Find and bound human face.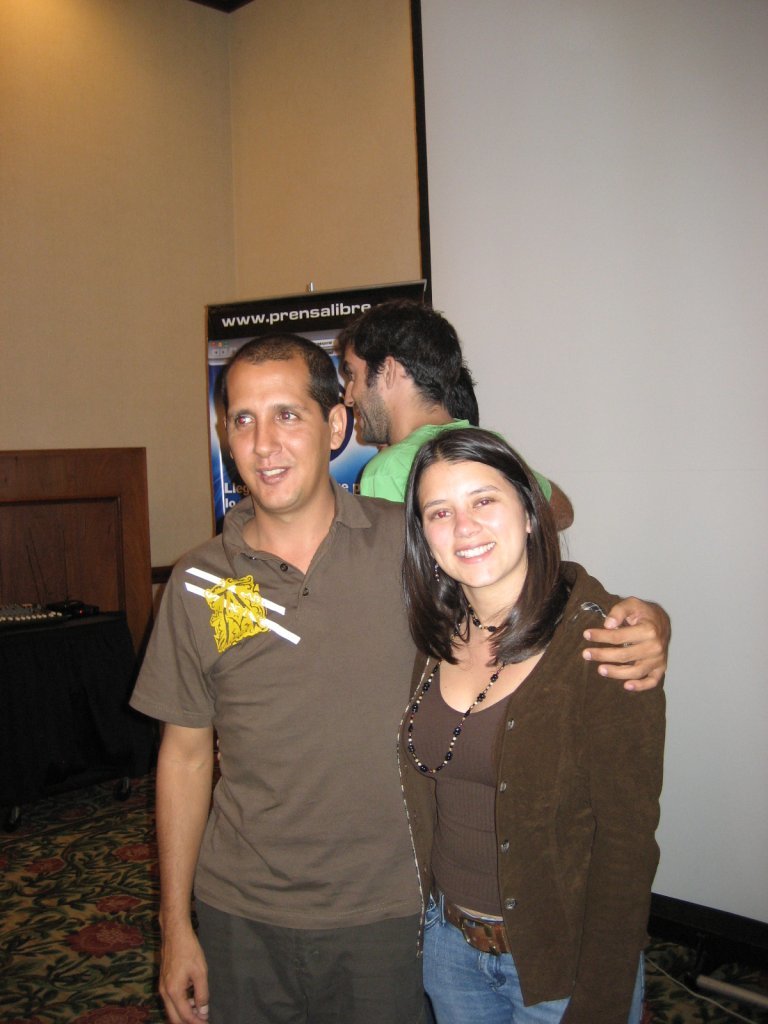
Bound: bbox=(341, 349, 379, 441).
